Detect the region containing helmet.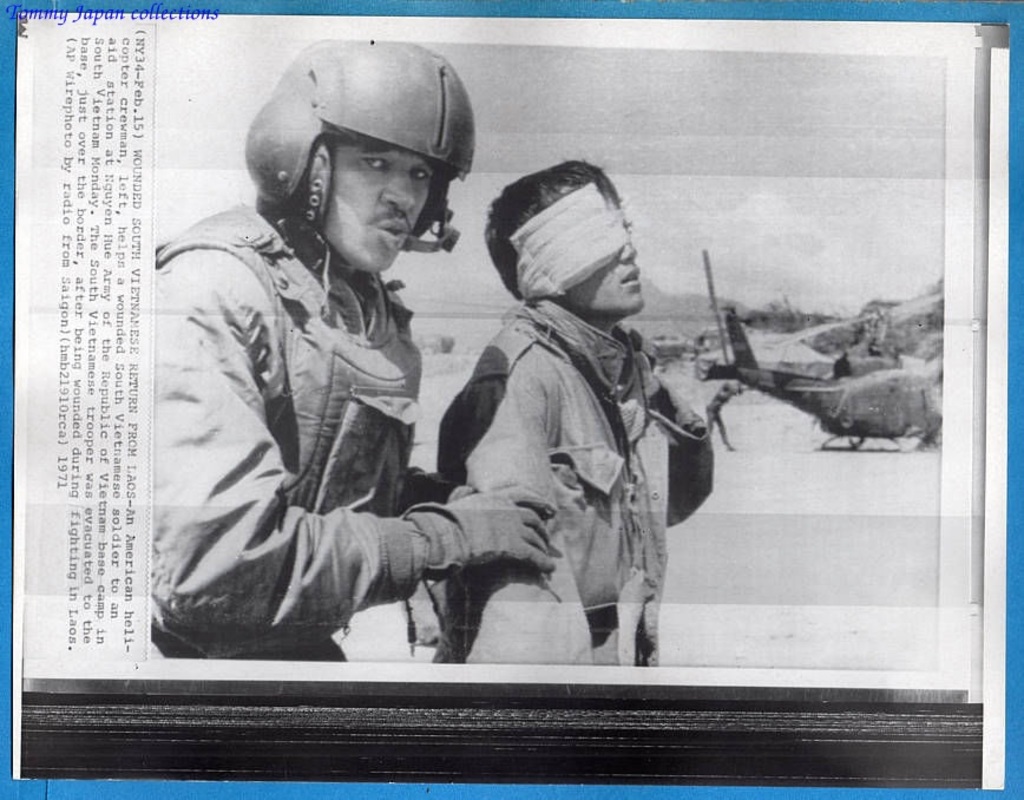
x1=238, y1=34, x2=478, y2=269.
